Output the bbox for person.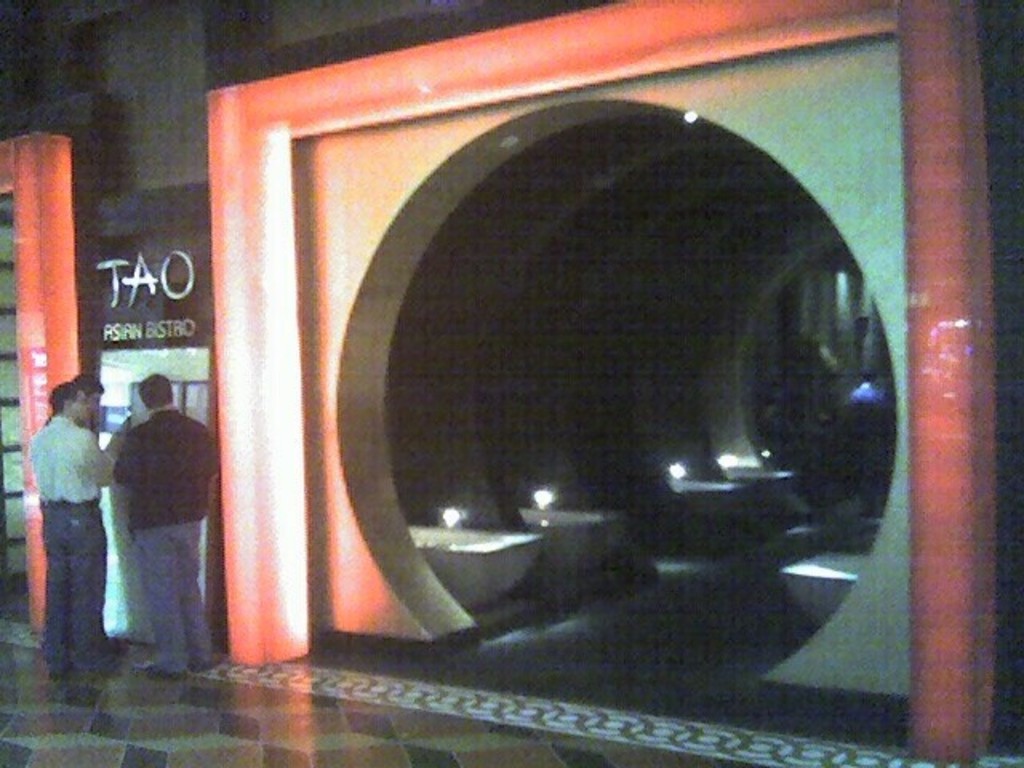
box=[26, 379, 114, 674].
